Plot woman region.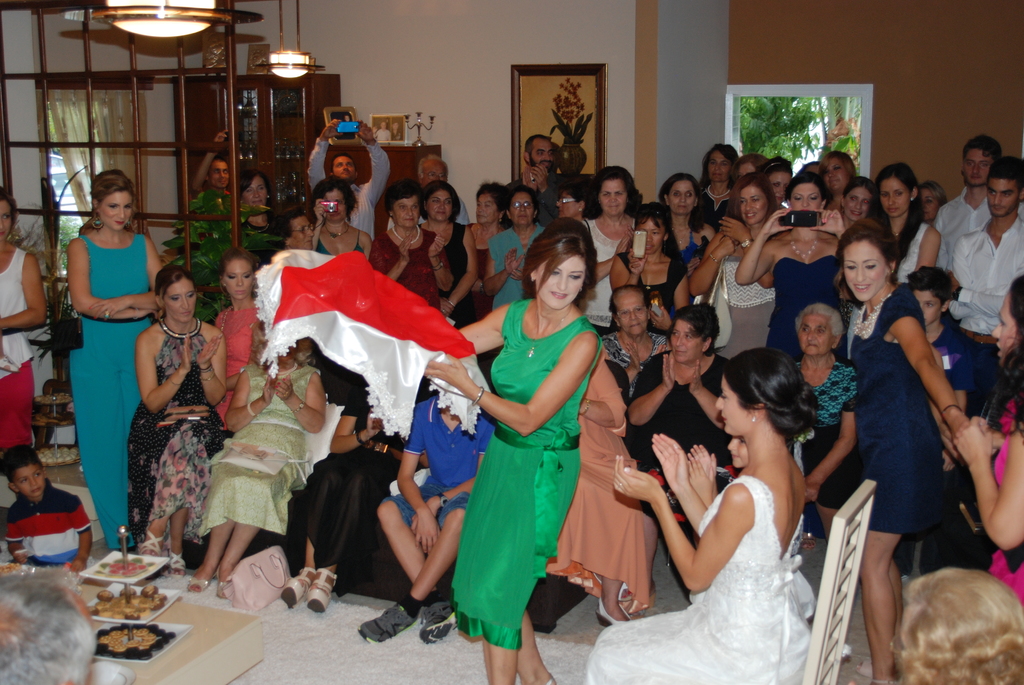
Plotted at [918, 180, 948, 221].
